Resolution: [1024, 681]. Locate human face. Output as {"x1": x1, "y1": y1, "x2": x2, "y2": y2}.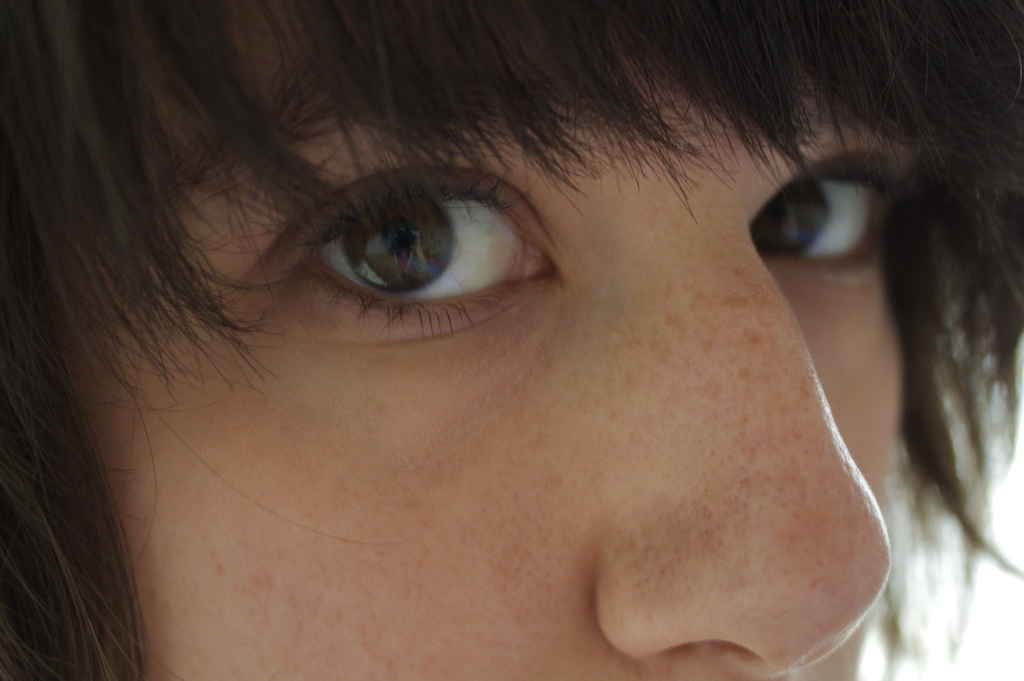
{"x1": 25, "y1": 0, "x2": 933, "y2": 680}.
